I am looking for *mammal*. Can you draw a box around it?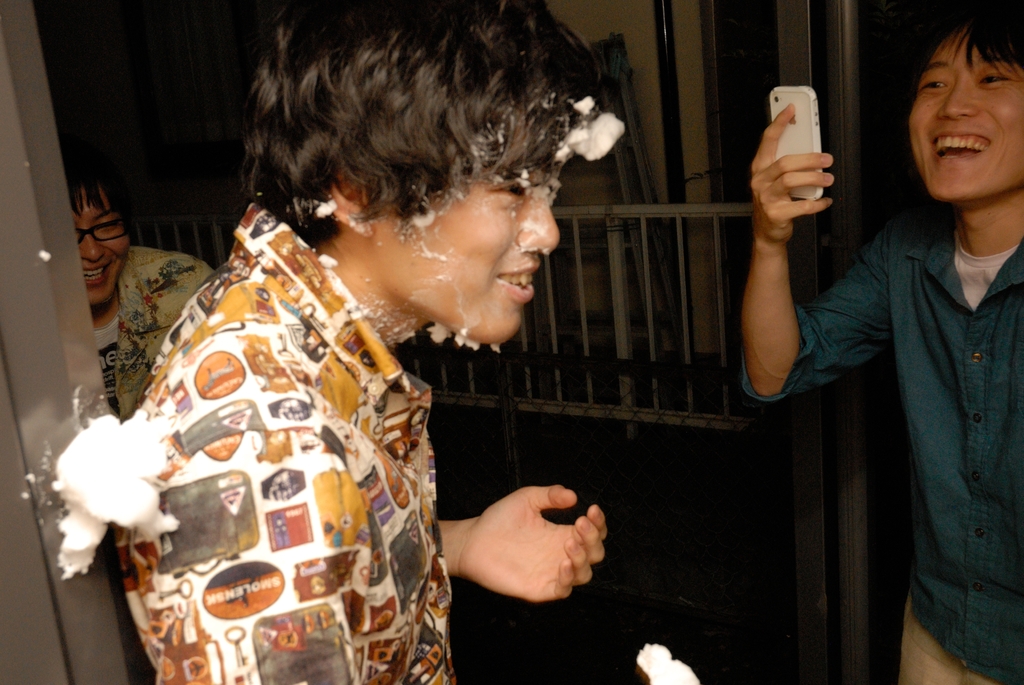
Sure, the bounding box is 67/167/214/549.
